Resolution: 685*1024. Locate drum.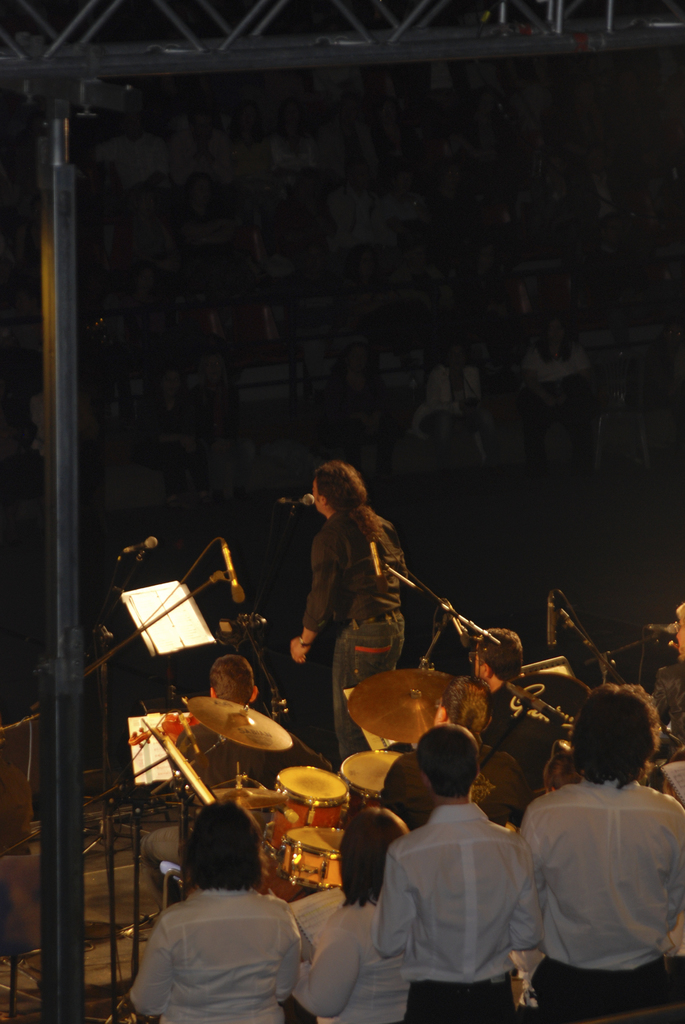
279,827,345,884.
